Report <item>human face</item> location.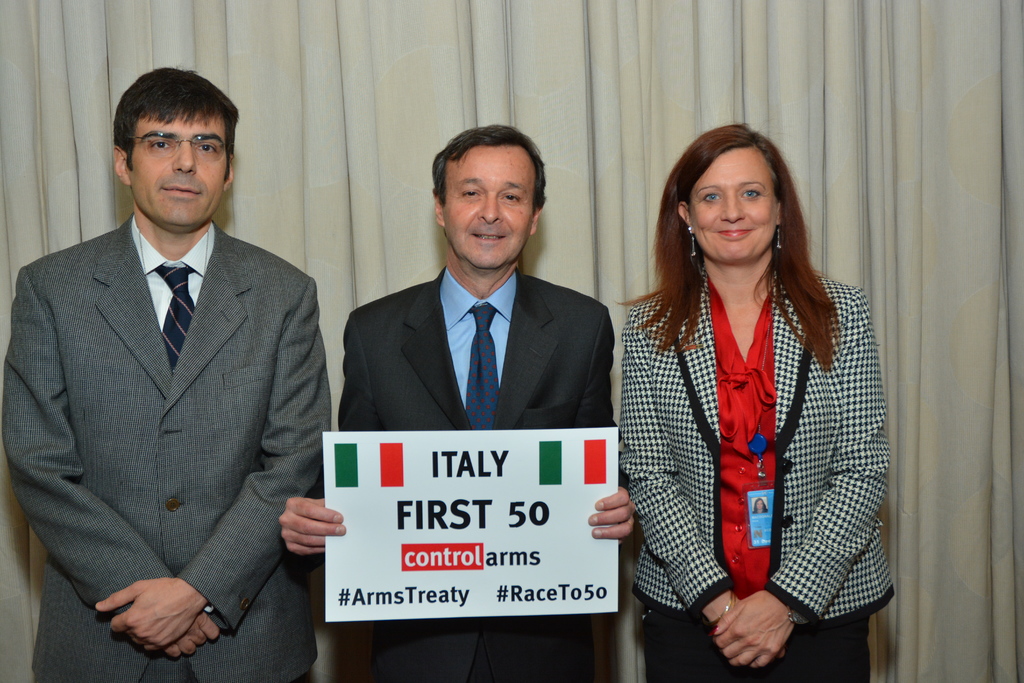
Report: 134, 115, 225, 229.
